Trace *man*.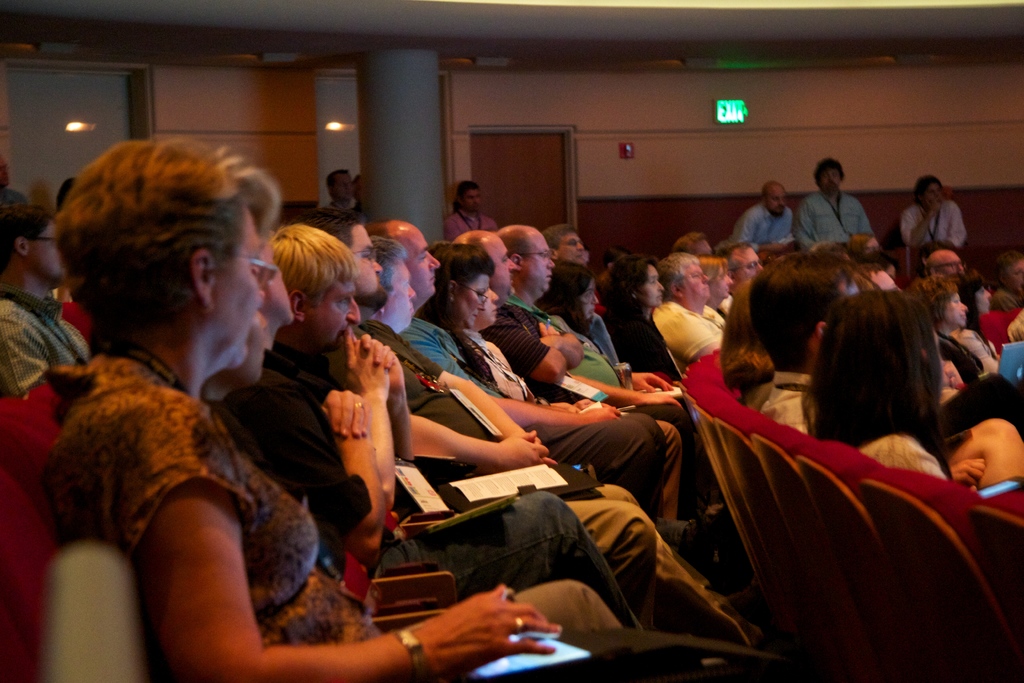
Traced to (359, 240, 752, 648).
